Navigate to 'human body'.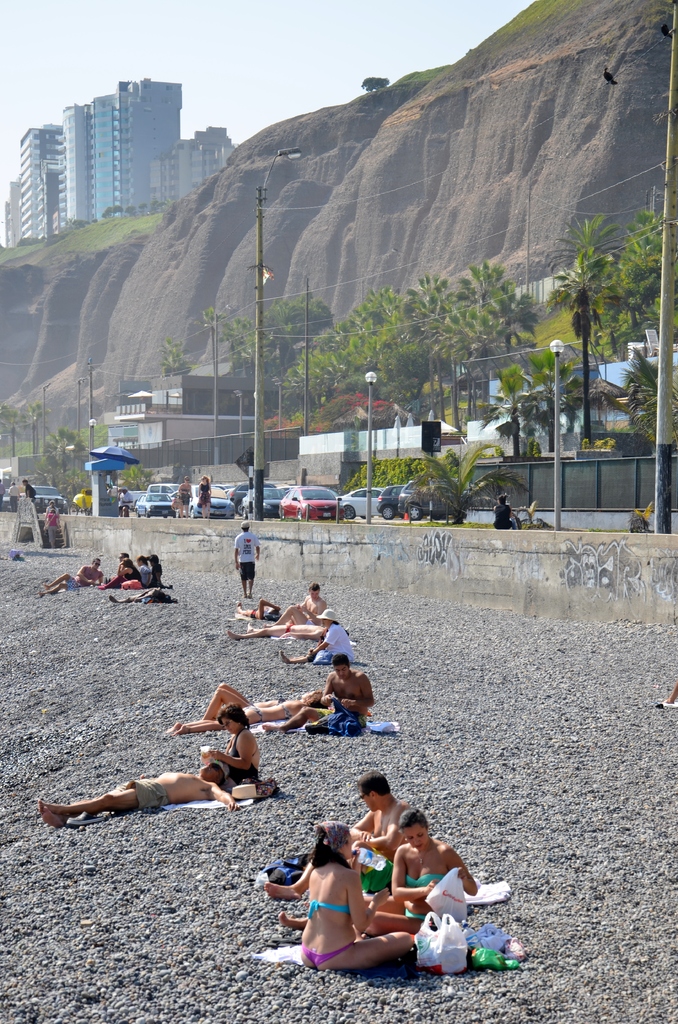
Navigation target: select_region(264, 799, 412, 893).
